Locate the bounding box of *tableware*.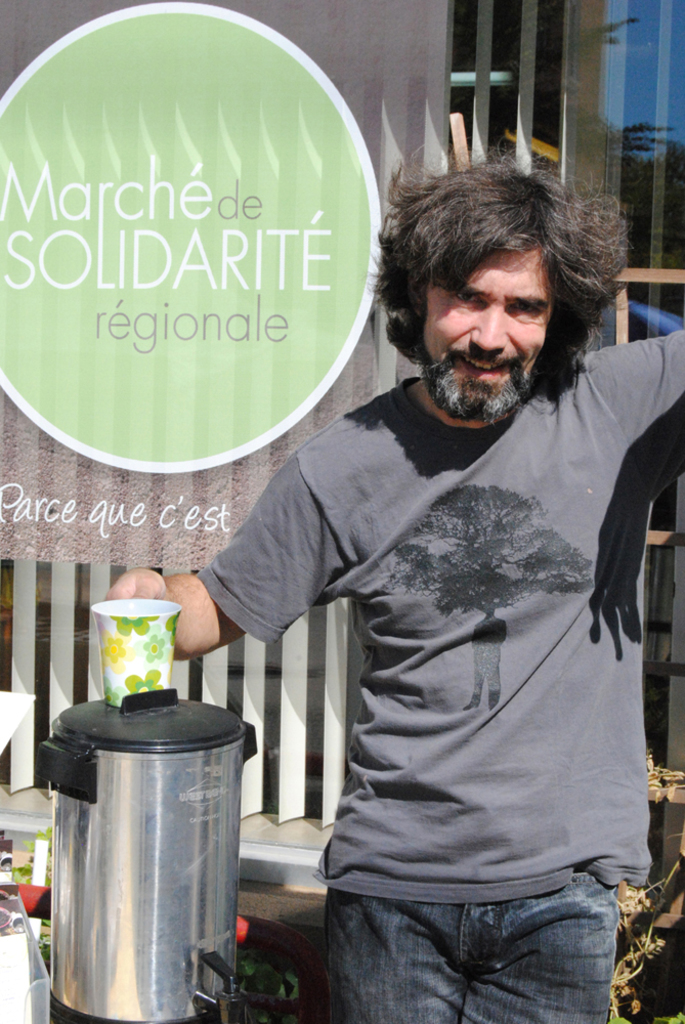
Bounding box: {"x1": 49, "y1": 685, "x2": 274, "y2": 1023}.
